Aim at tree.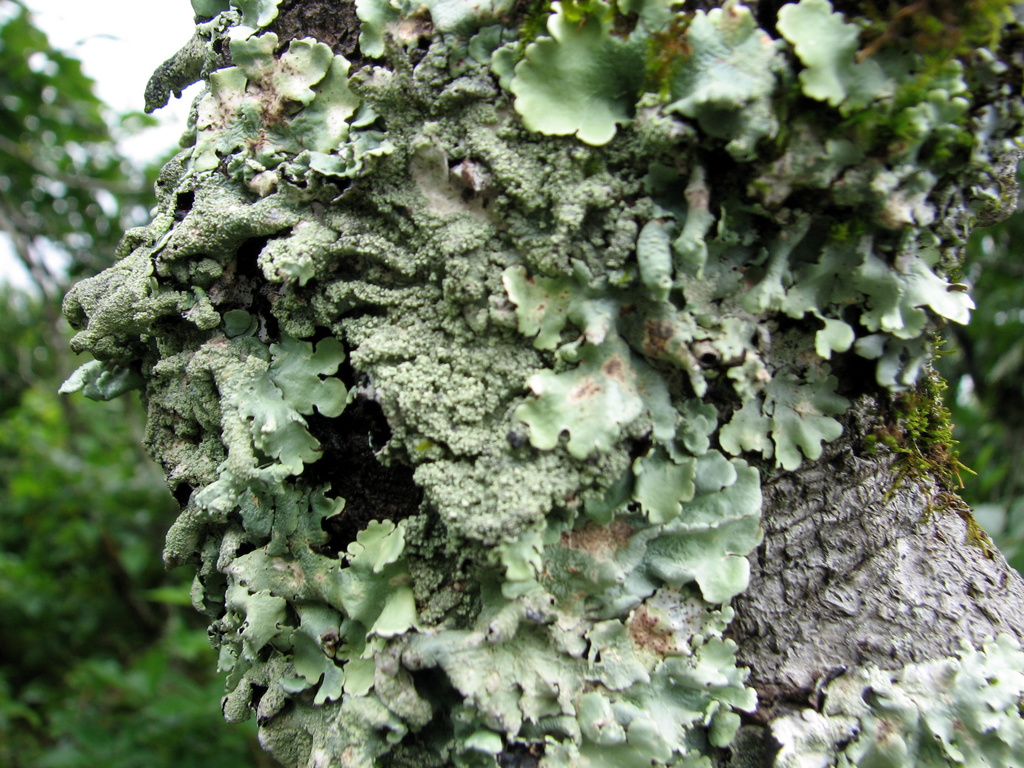
Aimed at (60,0,1023,767).
